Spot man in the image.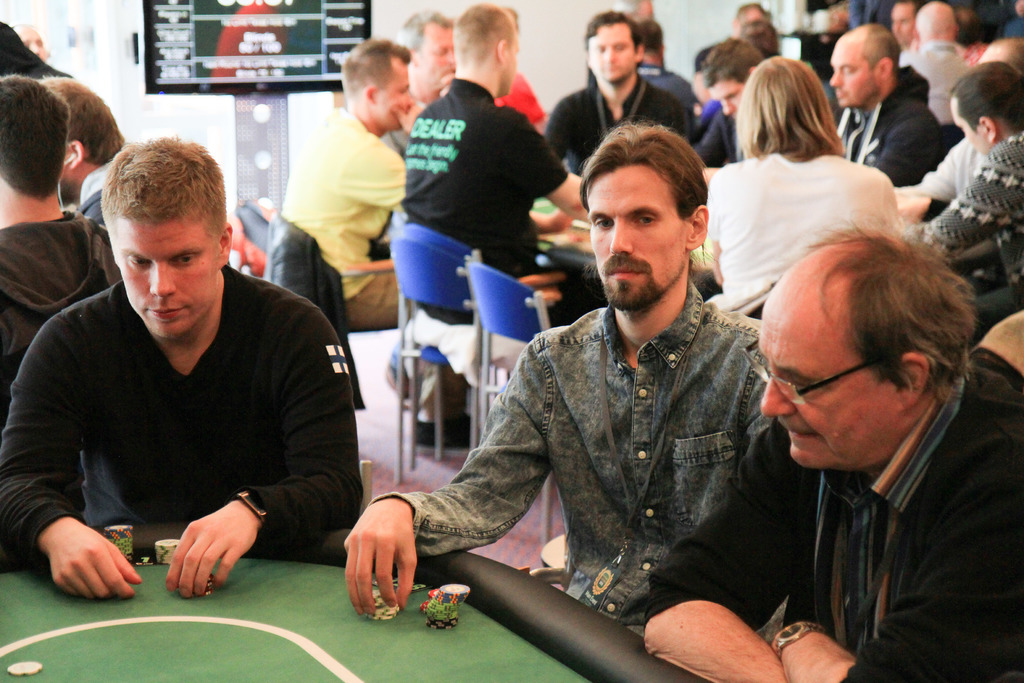
man found at [36, 76, 125, 226].
